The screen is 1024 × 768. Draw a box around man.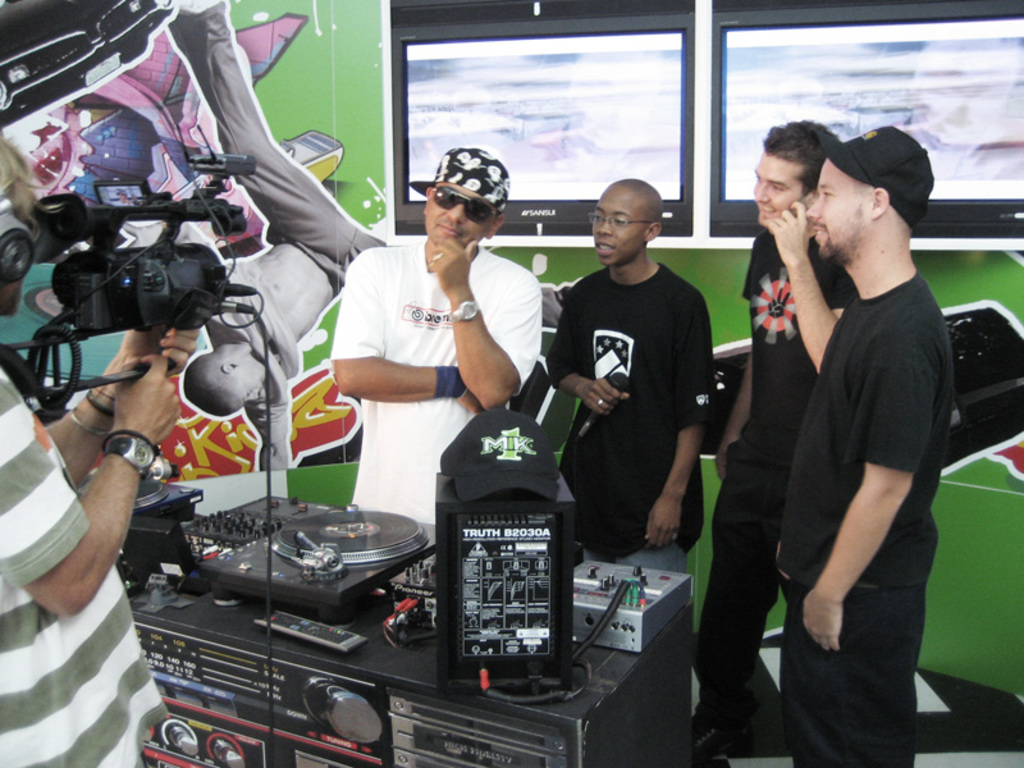
0 132 209 767.
